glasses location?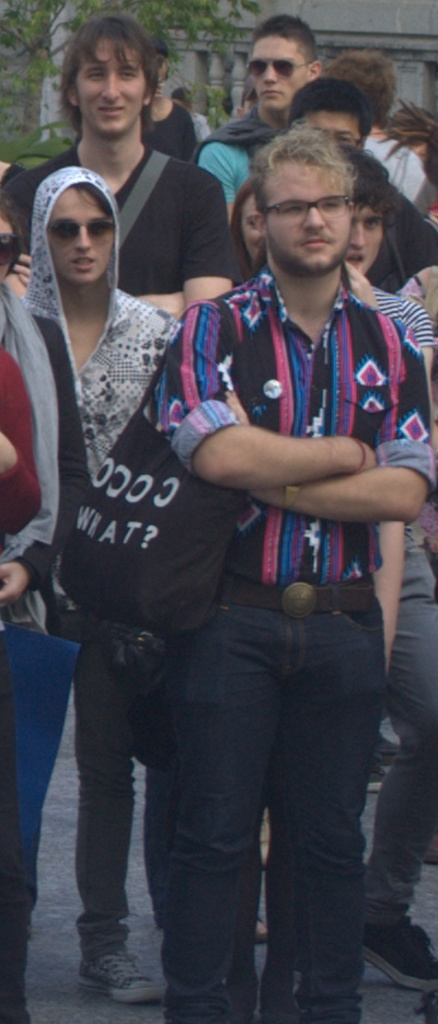
rect(237, 53, 324, 81)
